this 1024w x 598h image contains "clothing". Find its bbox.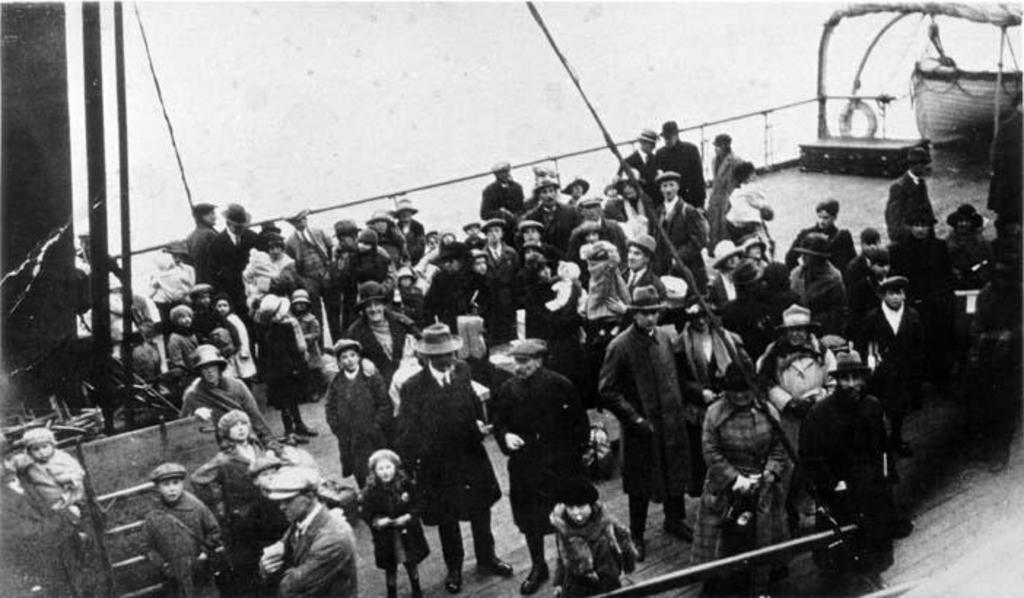
detection(298, 315, 344, 384).
